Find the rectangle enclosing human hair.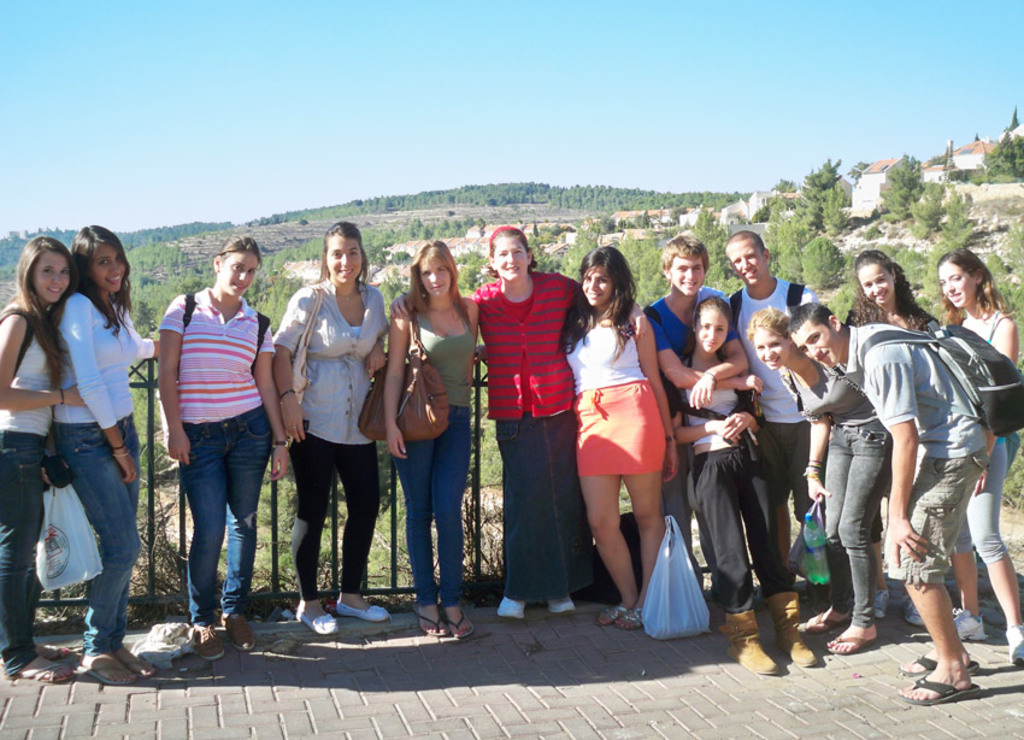
{"x1": 682, "y1": 296, "x2": 734, "y2": 356}.
